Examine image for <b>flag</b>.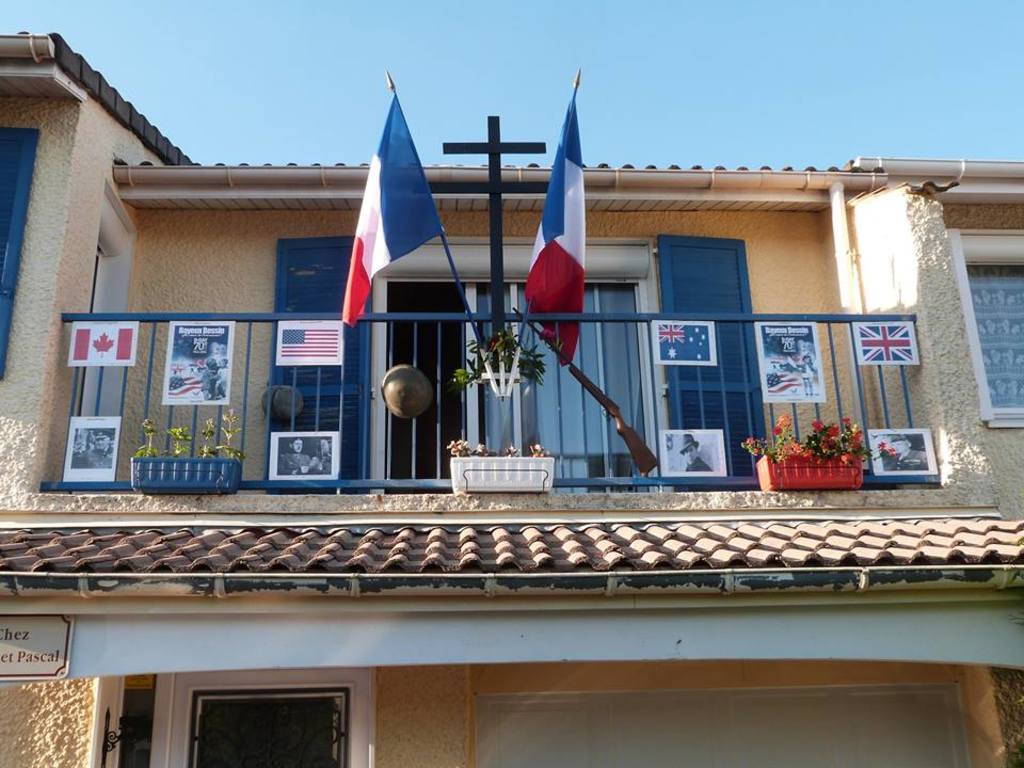
Examination result: bbox=(66, 332, 133, 361).
